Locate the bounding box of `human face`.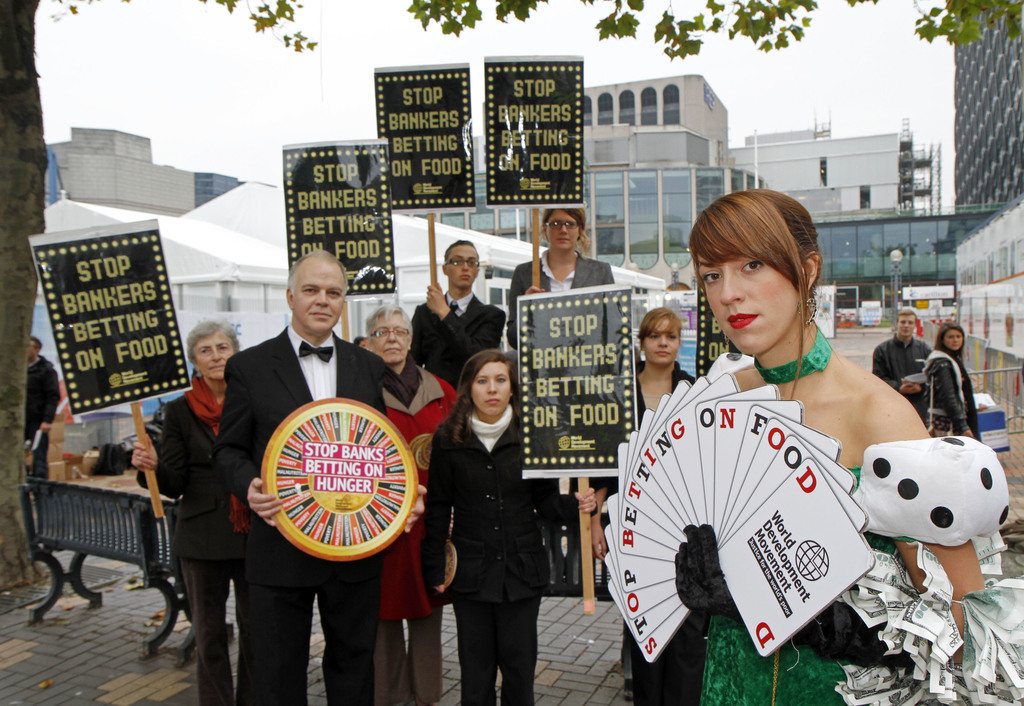
Bounding box: <bbox>642, 314, 676, 368</bbox>.
